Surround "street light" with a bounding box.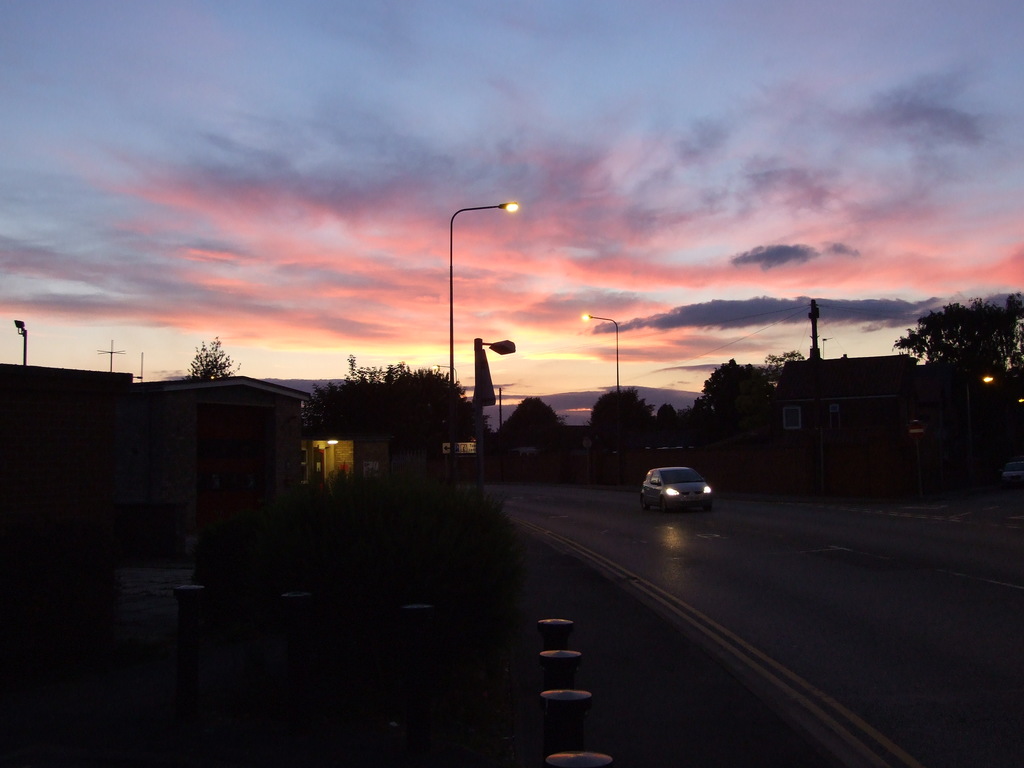
<bbox>574, 312, 623, 392</bbox>.
